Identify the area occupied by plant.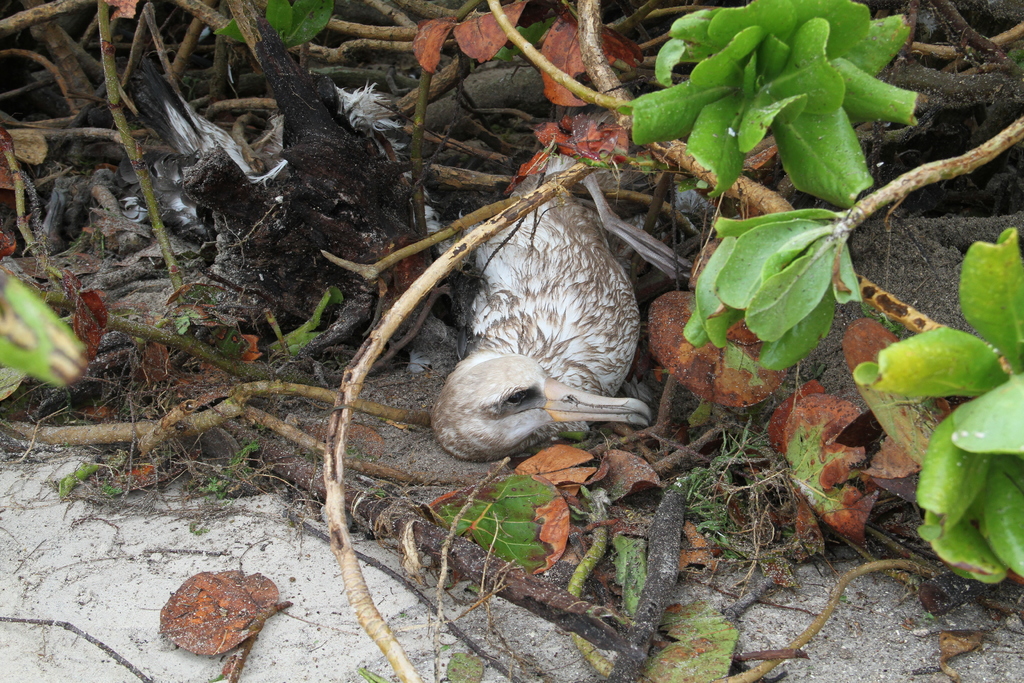
Area: detection(0, 258, 99, 395).
